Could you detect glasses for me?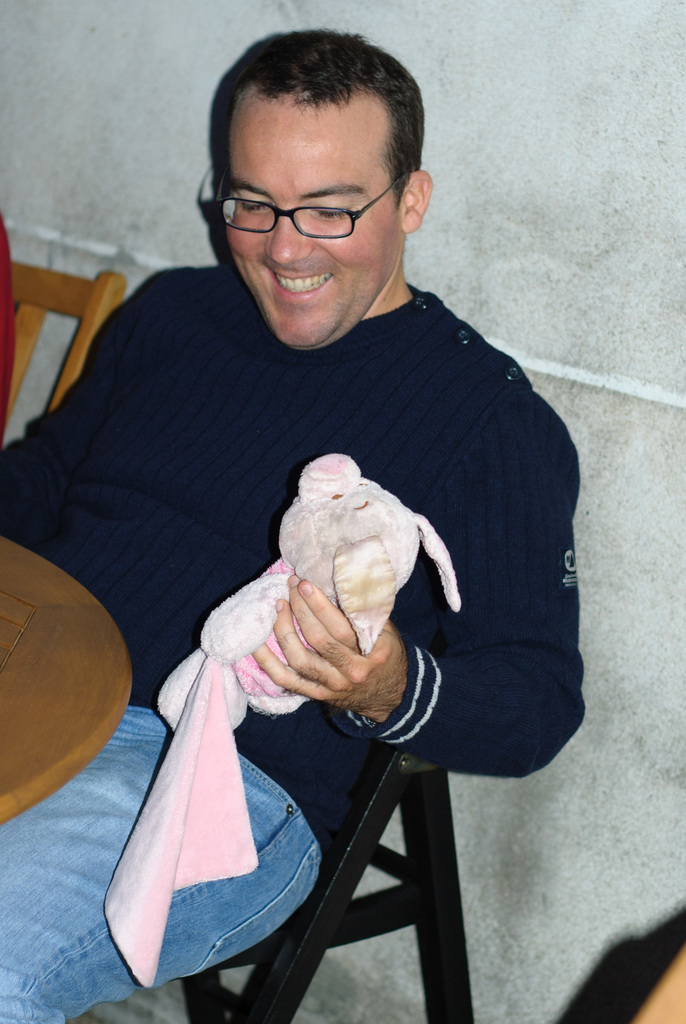
Detection result: region(211, 169, 399, 245).
